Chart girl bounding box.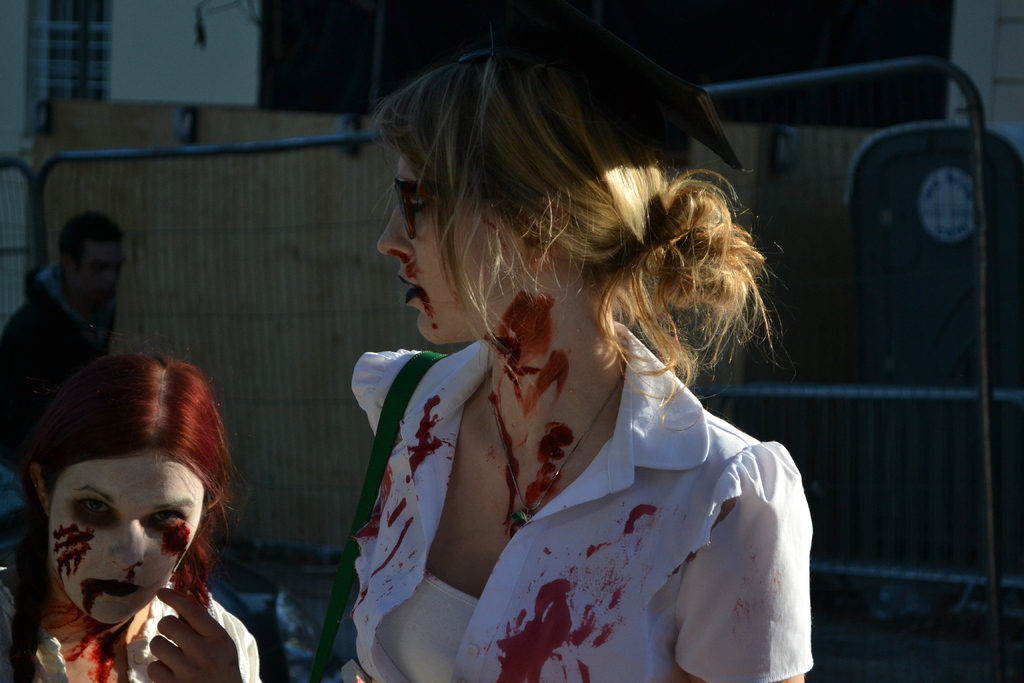
Charted: locate(0, 350, 263, 682).
